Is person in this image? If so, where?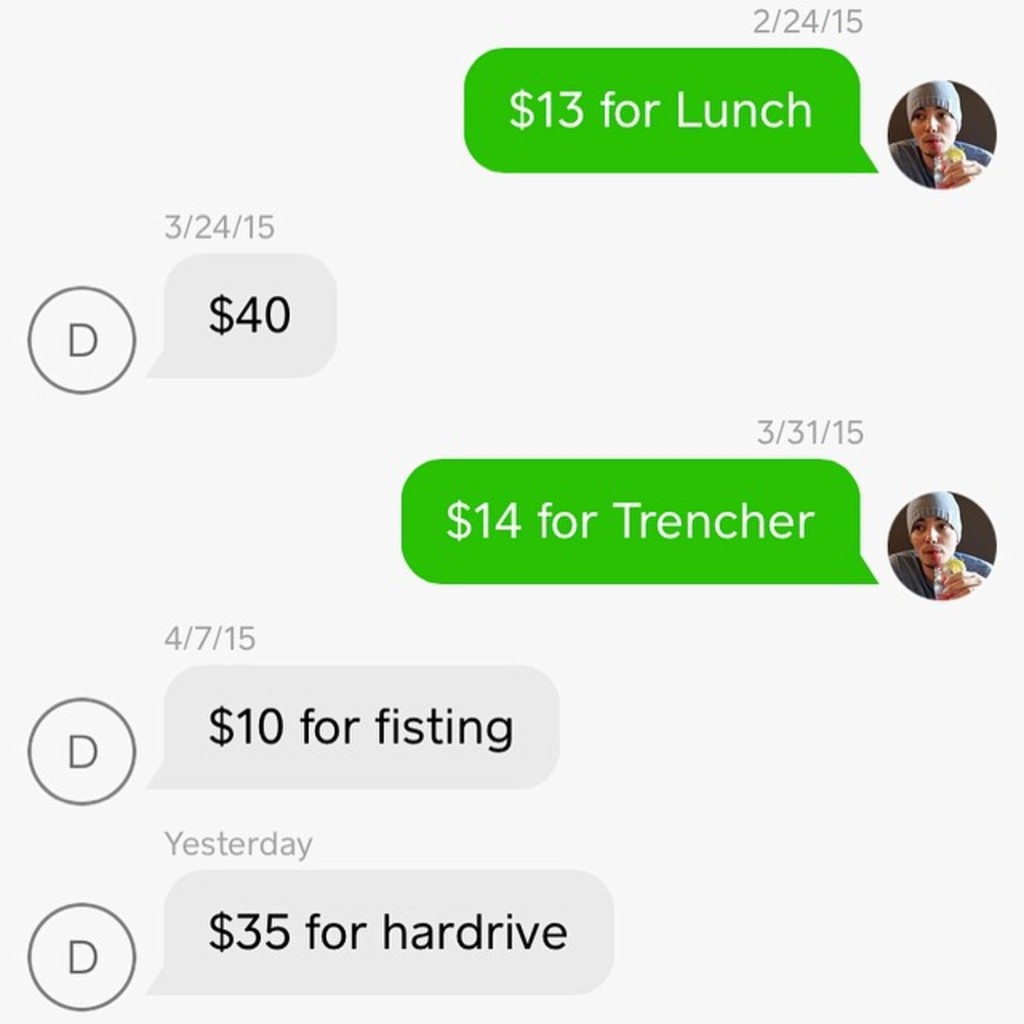
Yes, at rect(888, 493, 990, 603).
